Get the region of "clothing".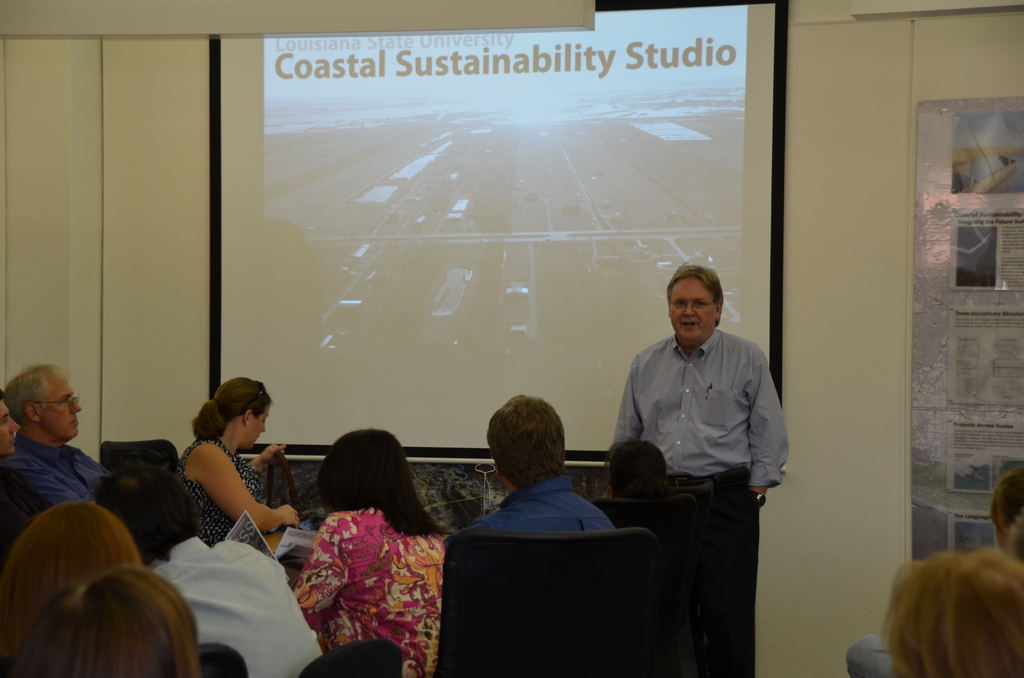
pyautogui.locateOnScreen(178, 430, 270, 545).
